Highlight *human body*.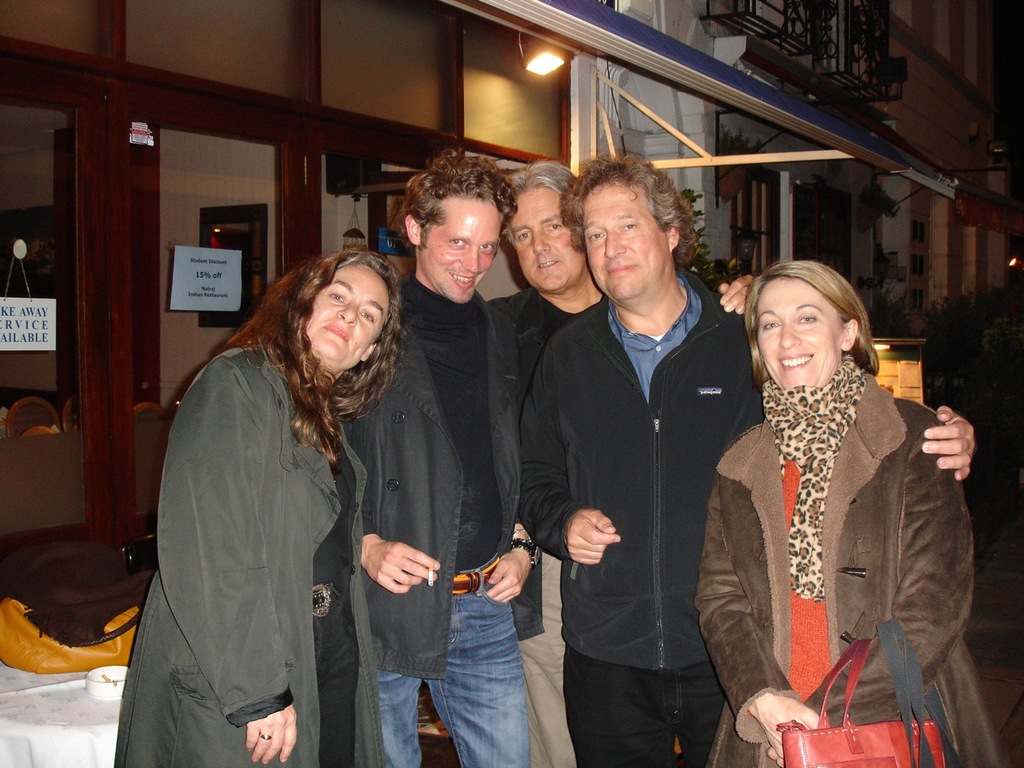
Highlighted region: <box>329,263,549,767</box>.
